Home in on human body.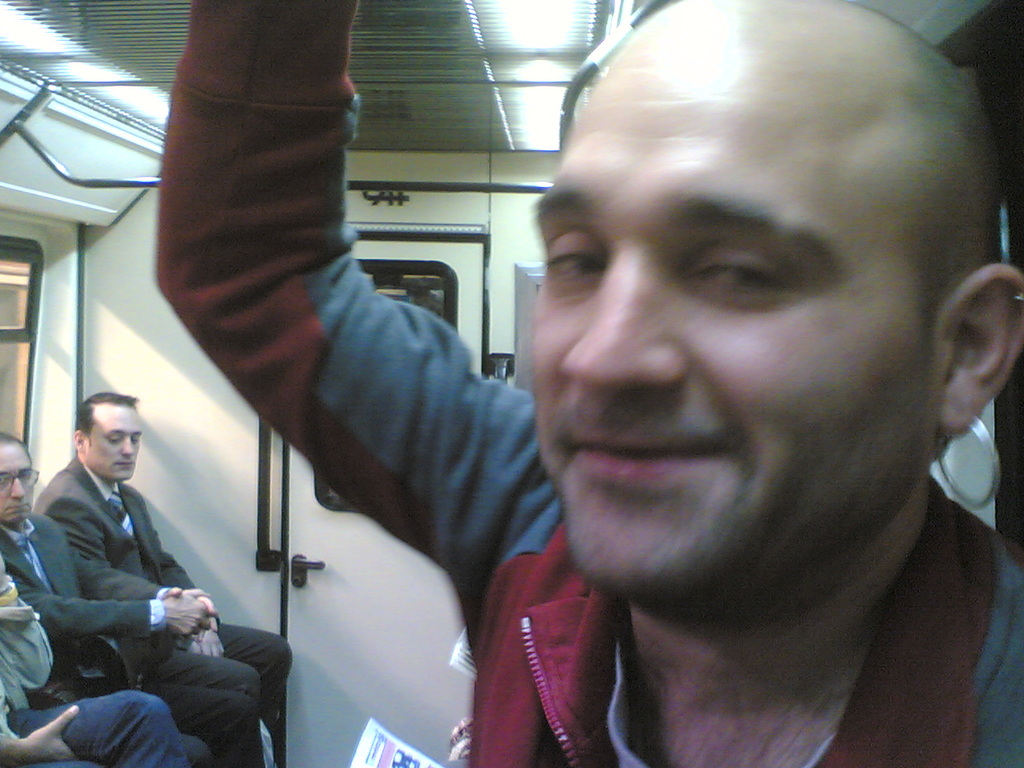
Homed in at <bbox>35, 394, 294, 767</bbox>.
